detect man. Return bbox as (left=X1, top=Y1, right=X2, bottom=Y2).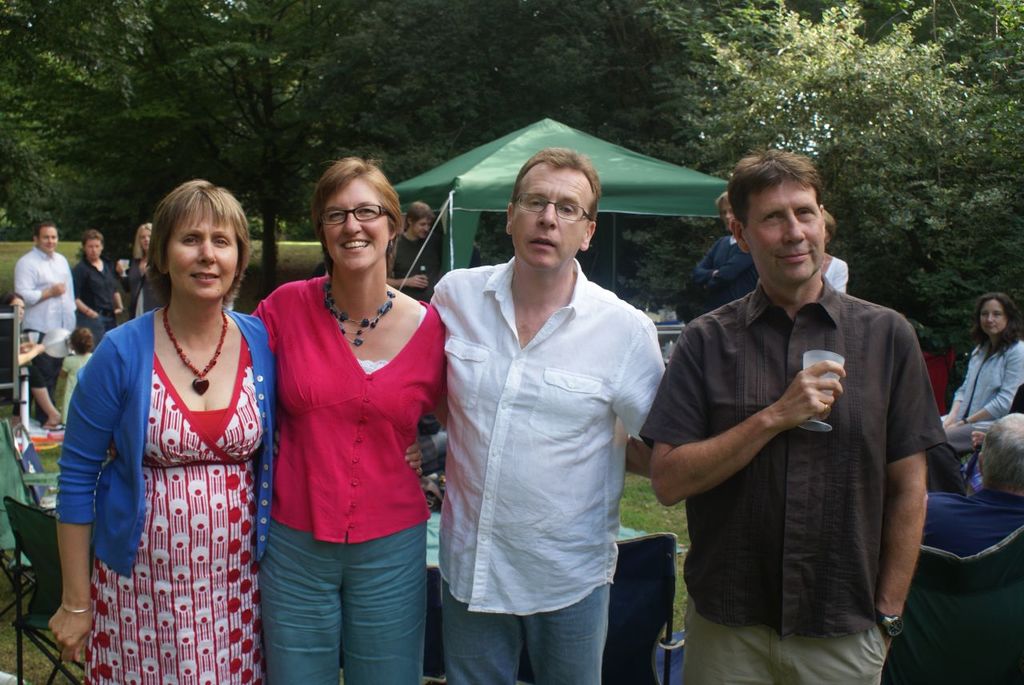
(left=644, top=155, right=938, bottom=684).
